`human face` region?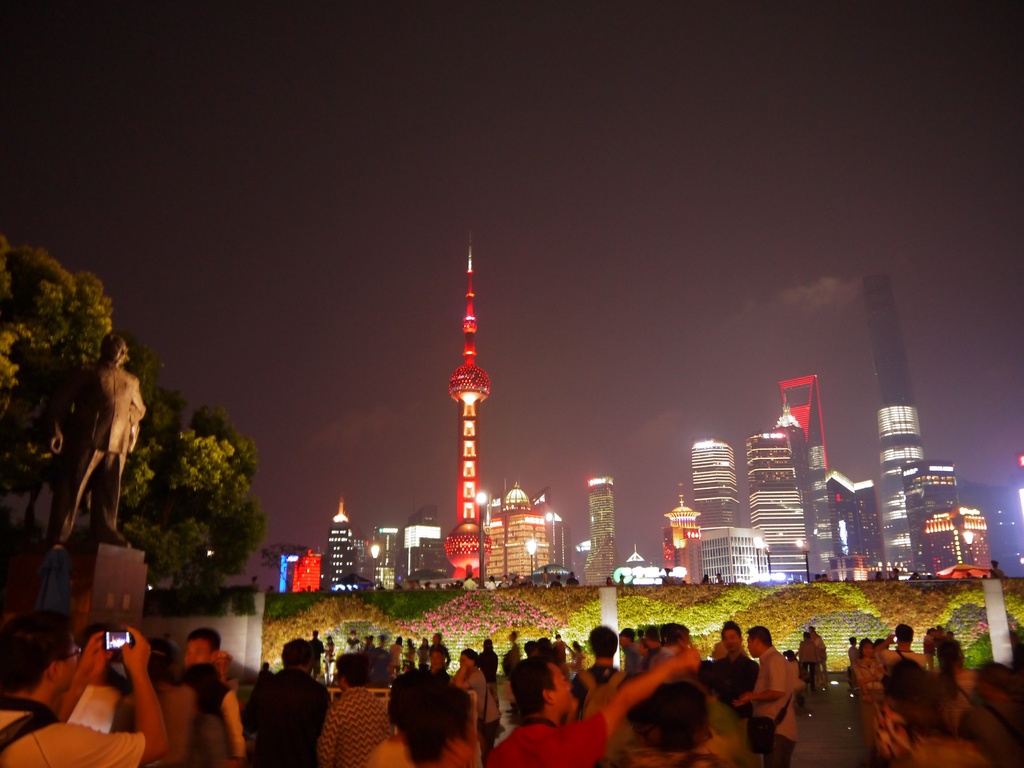
[left=59, top=623, right=83, bottom=704]
